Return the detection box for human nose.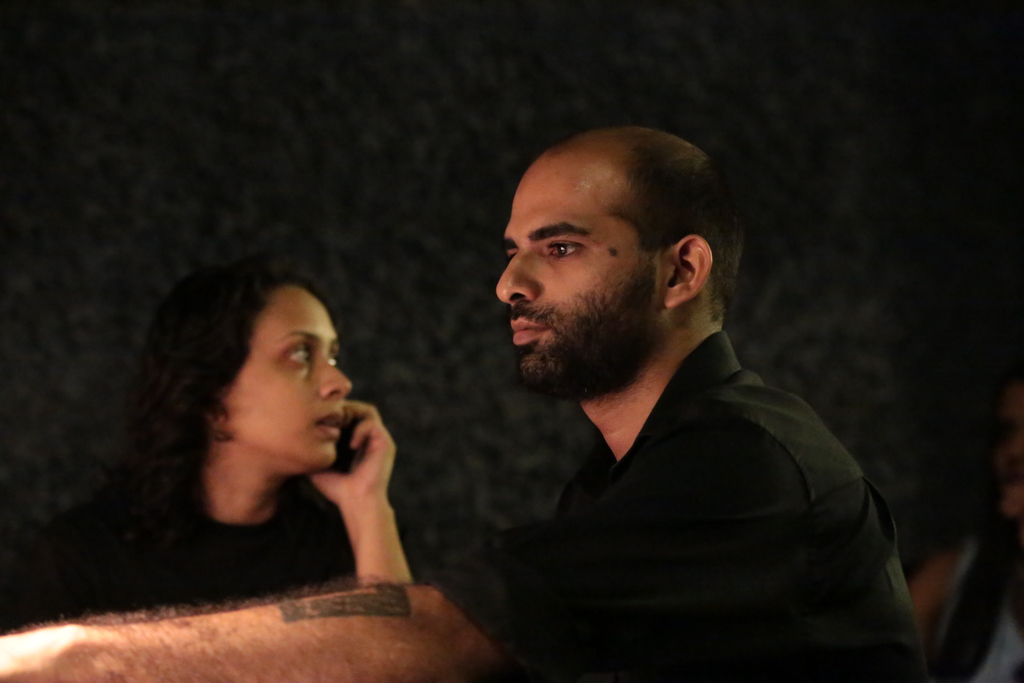
Rect(323, 352, 353, 400).
